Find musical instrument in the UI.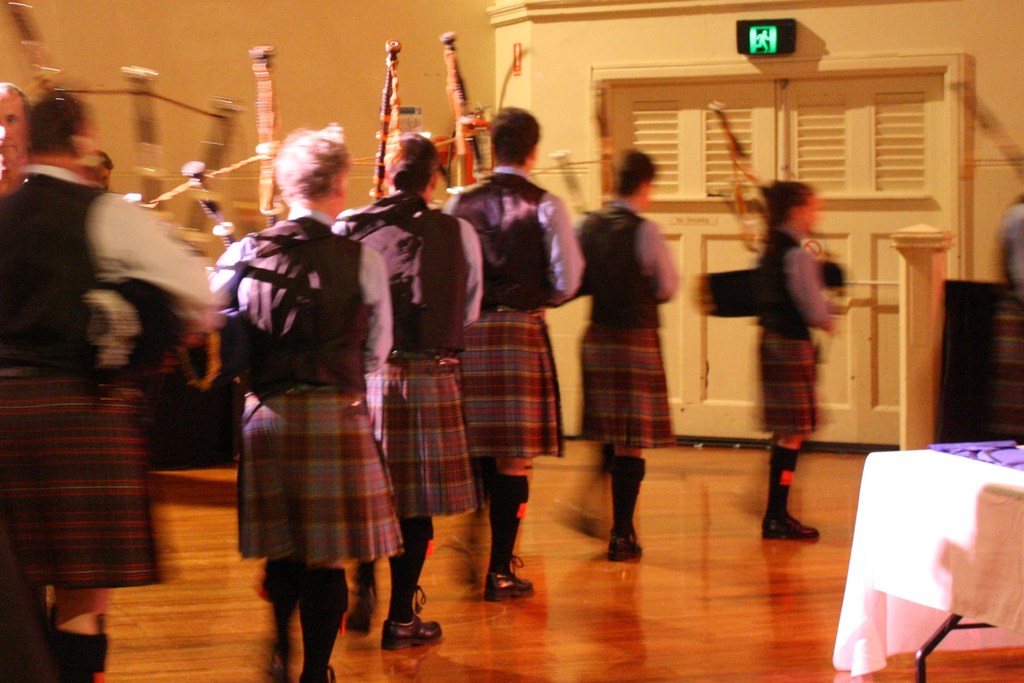
UI element at 363, 35, 409, 209.
